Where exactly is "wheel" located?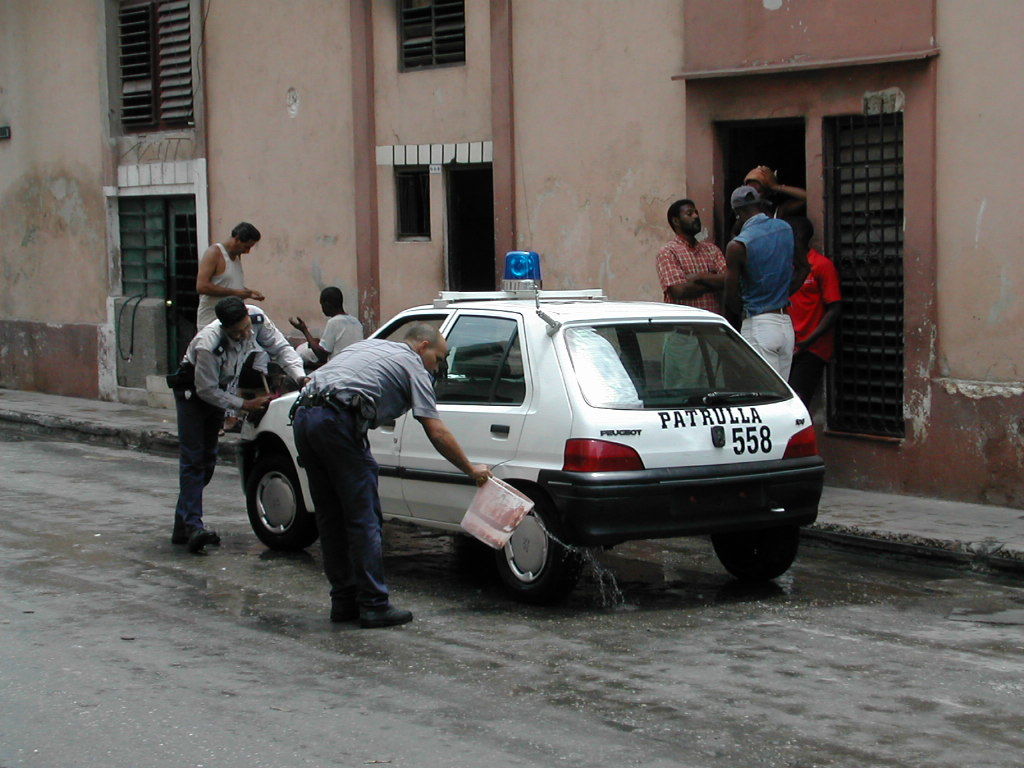
Its bounding box is bbox(487, 481, 591, 607).
